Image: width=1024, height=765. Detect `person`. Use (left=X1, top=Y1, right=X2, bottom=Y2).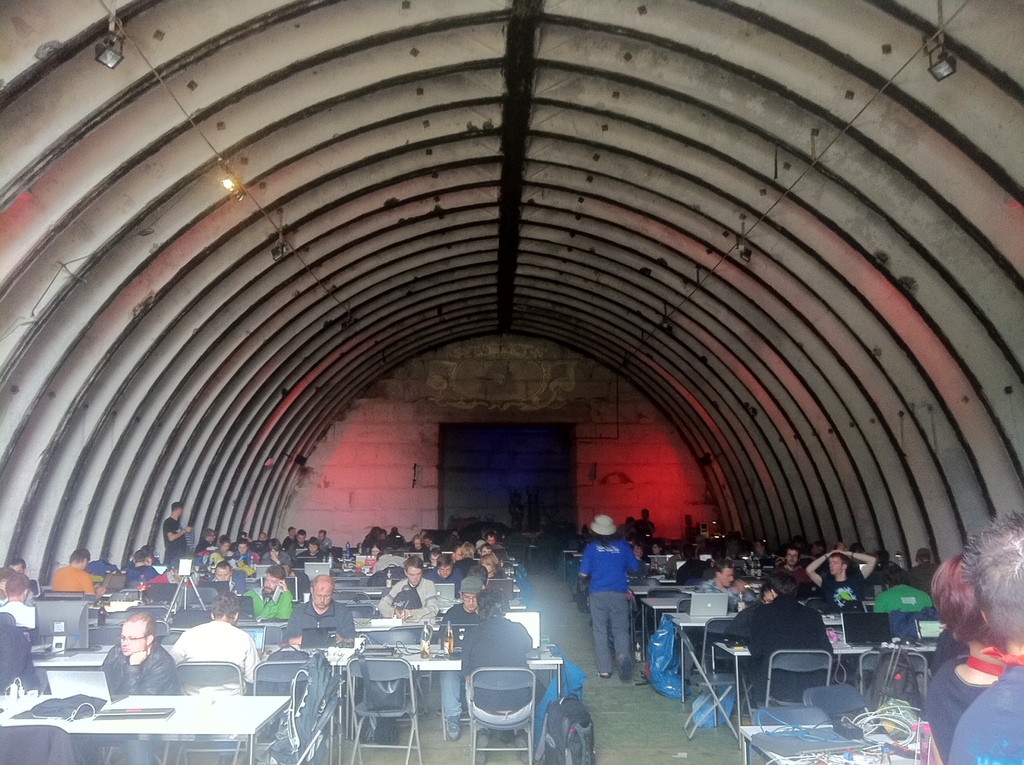
(left=98, top=612, right=181, bottom=763).
